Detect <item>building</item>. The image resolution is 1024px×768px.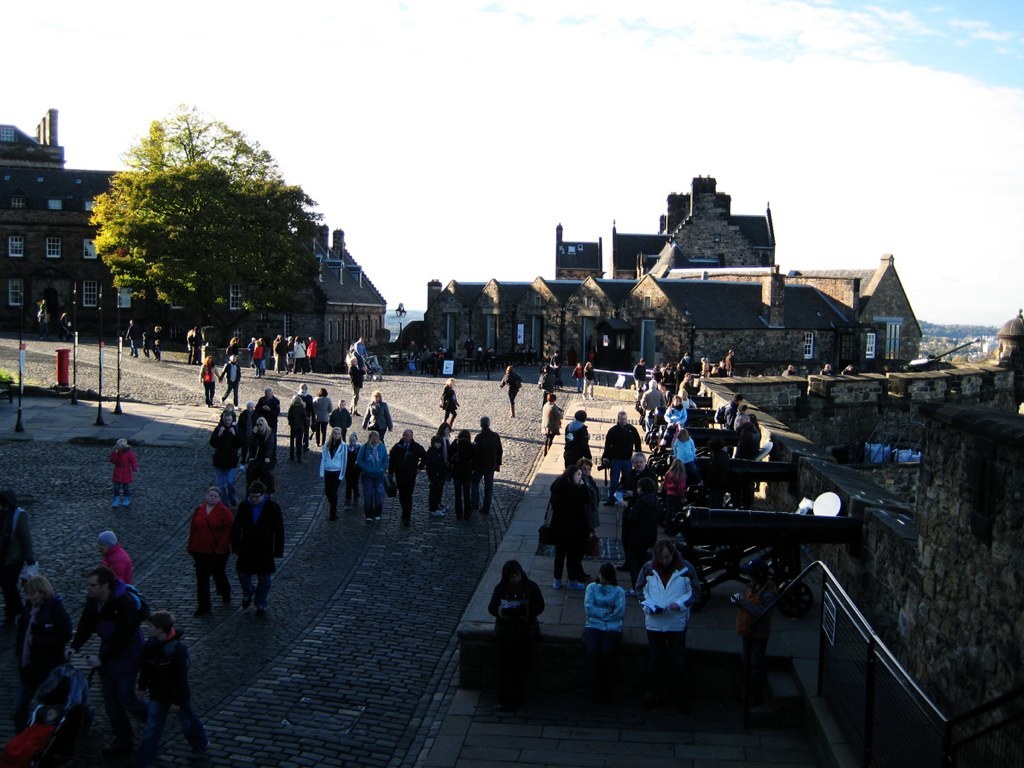
left=394, top=174, right=924, bottom=375.
